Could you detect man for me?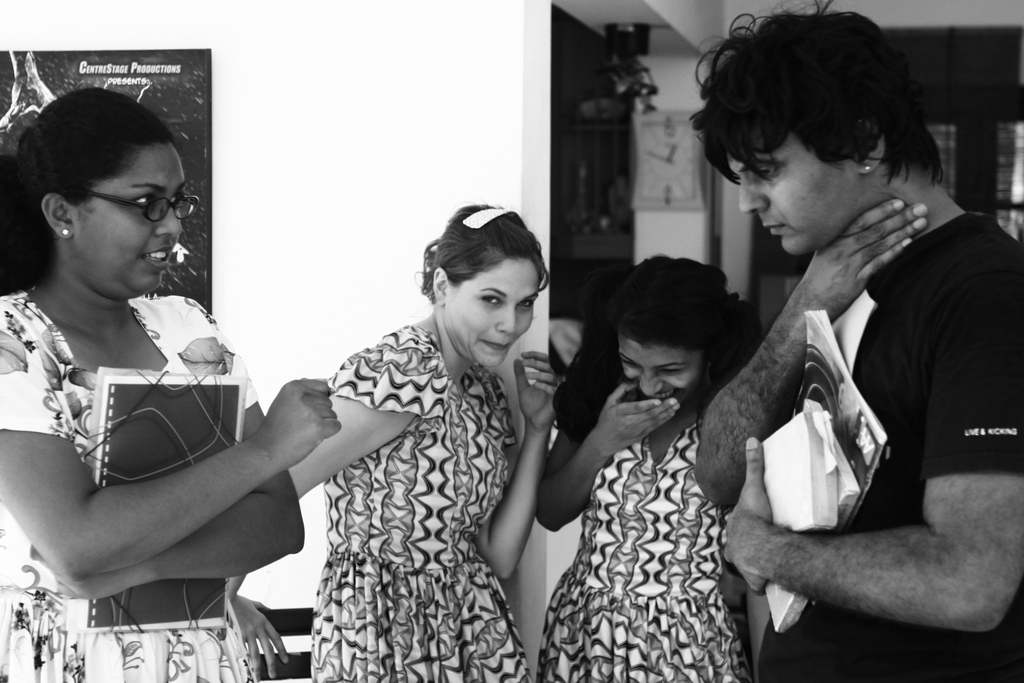
Detection result: 644/28/1015/682.
